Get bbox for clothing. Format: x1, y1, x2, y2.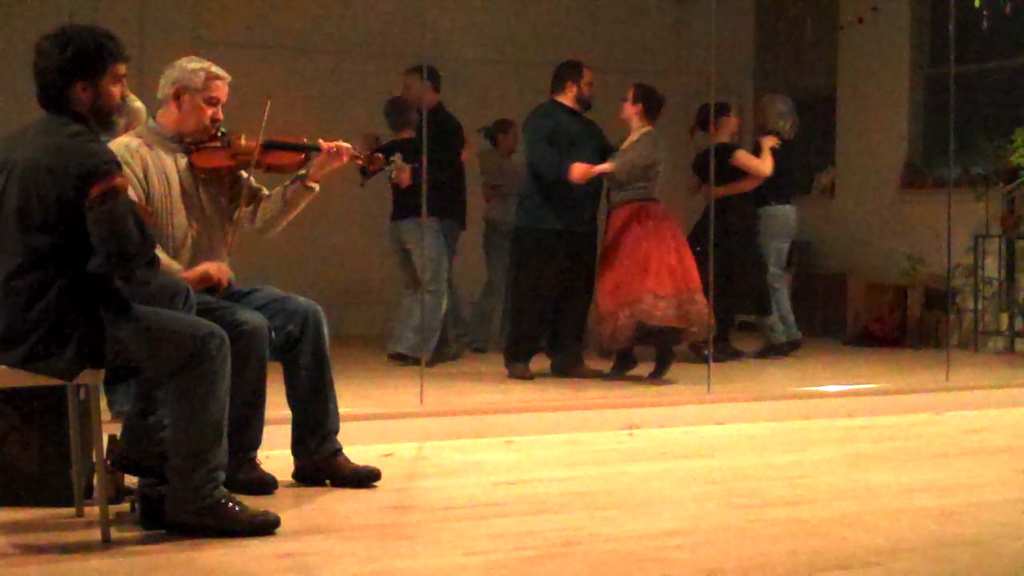
683, 142, 752, 340.
